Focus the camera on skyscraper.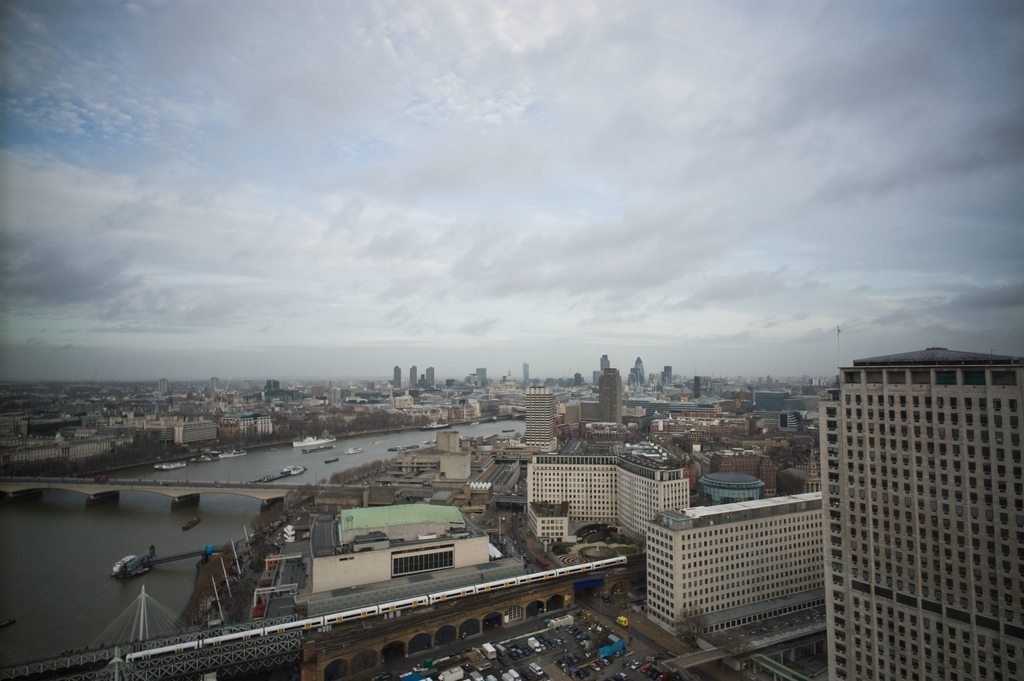
Focus region: bbox=(260, 376, 272, 402).
